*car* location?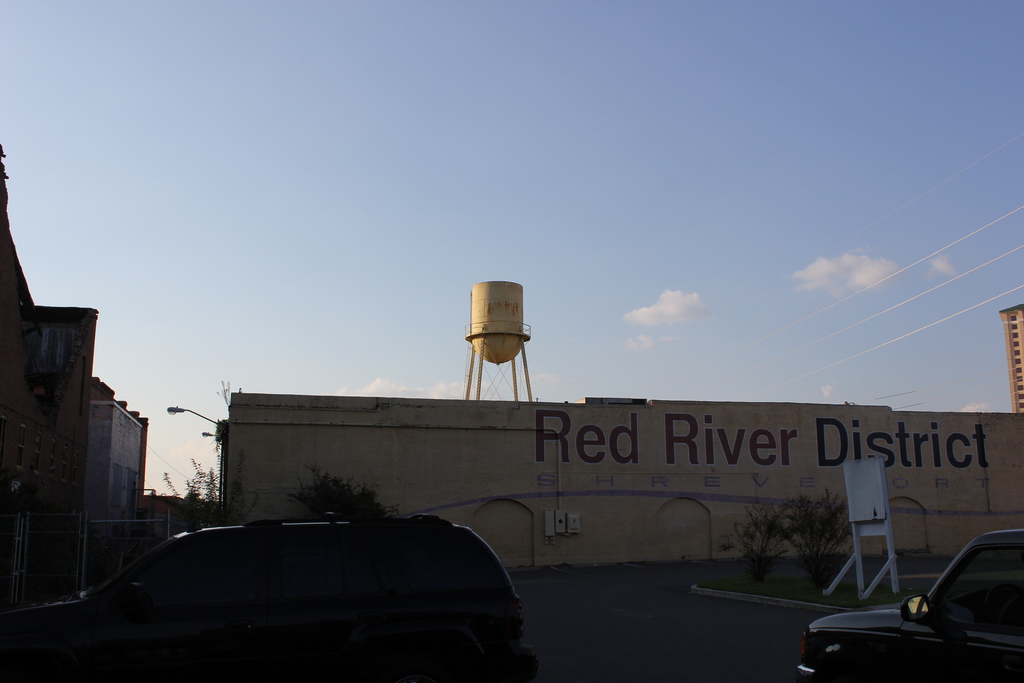
bbox(0, 516, 539, 682)
